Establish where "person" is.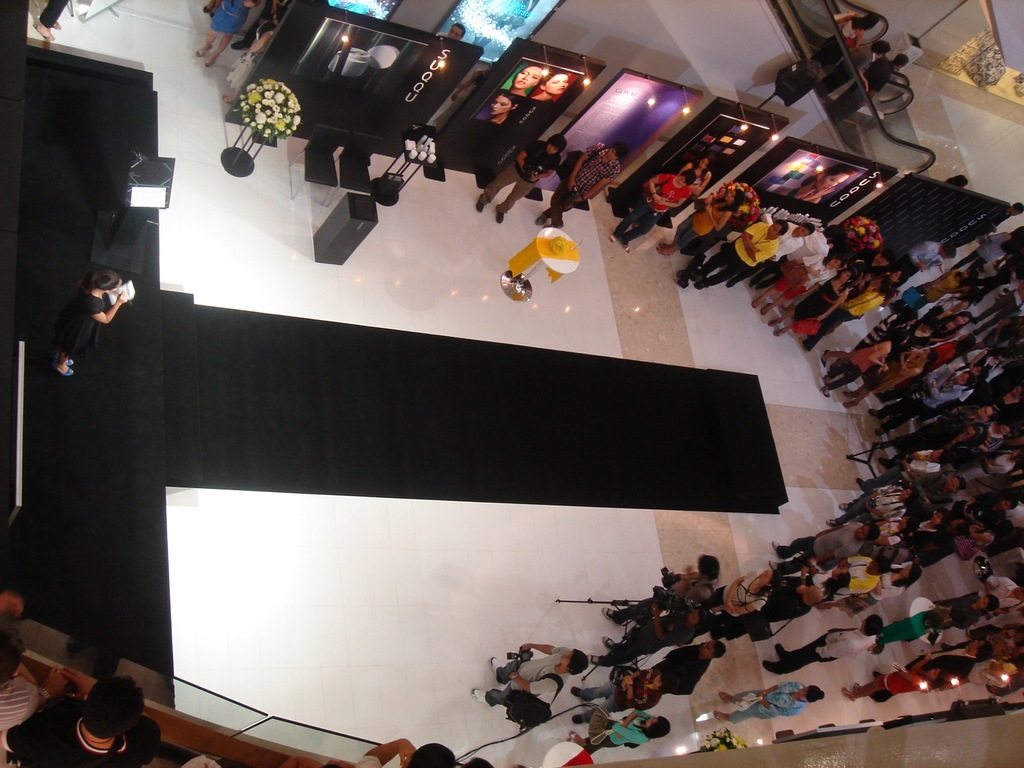
Established at (x1=841, y1=648, x2=952, y2=707).
